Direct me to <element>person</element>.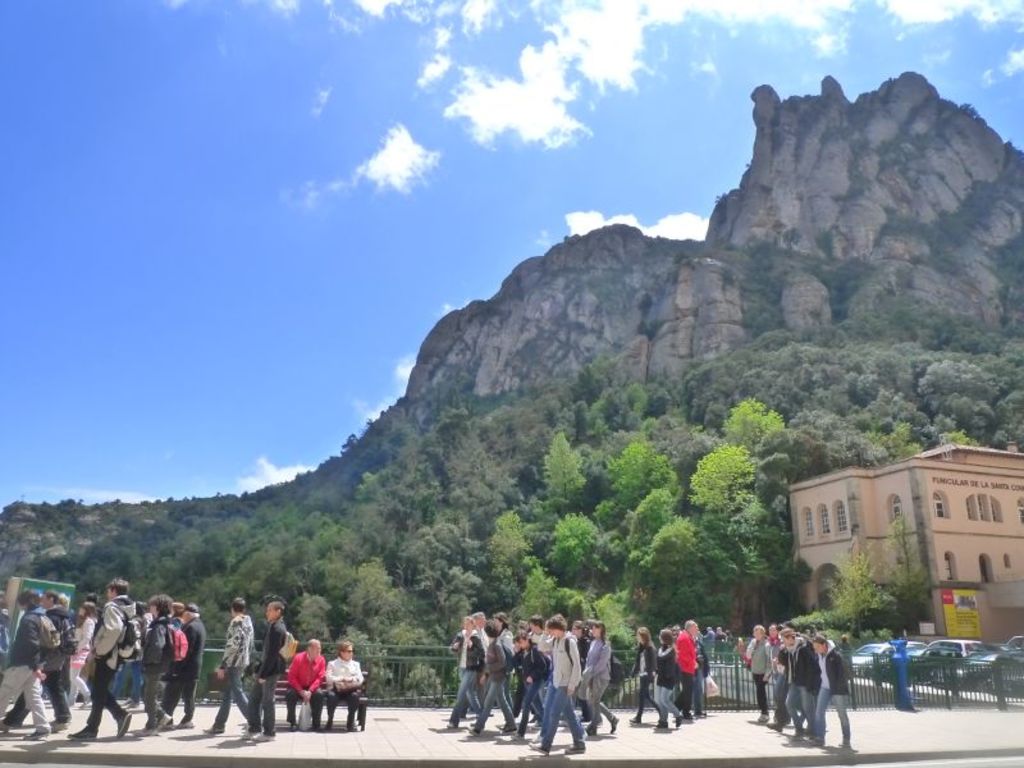
Direction: {"left": 675, "top": 623, "right": 704, "bottom": 719}.
